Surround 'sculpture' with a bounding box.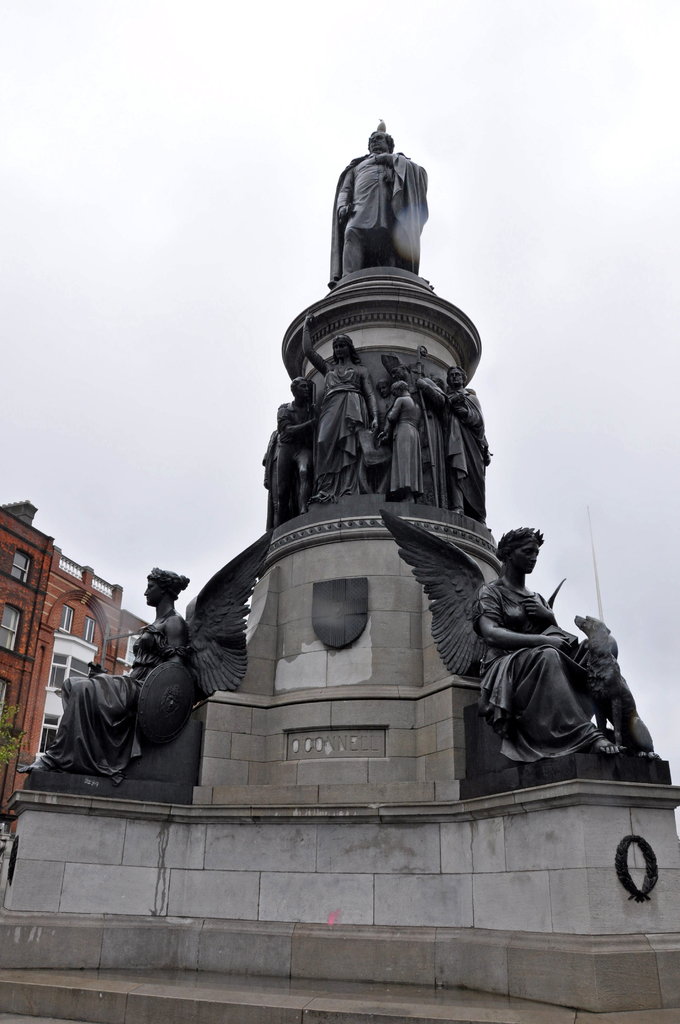
detection(19, 514, 270, 792).
